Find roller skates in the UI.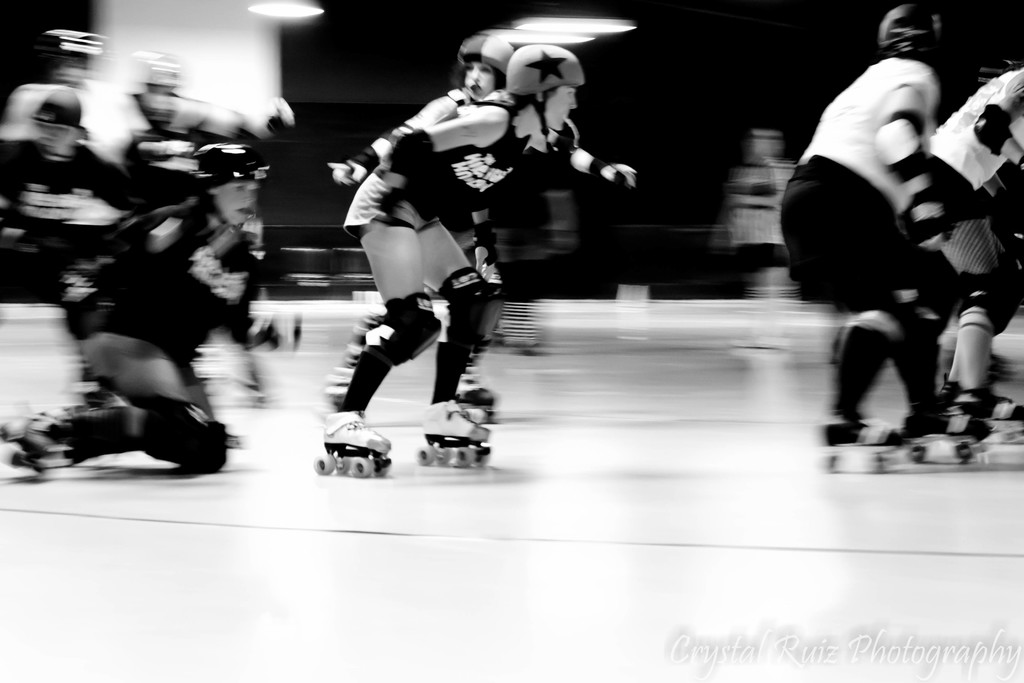
UI element at {"left": 415, "top": 399, "right": 490, "bottom": 470}.
